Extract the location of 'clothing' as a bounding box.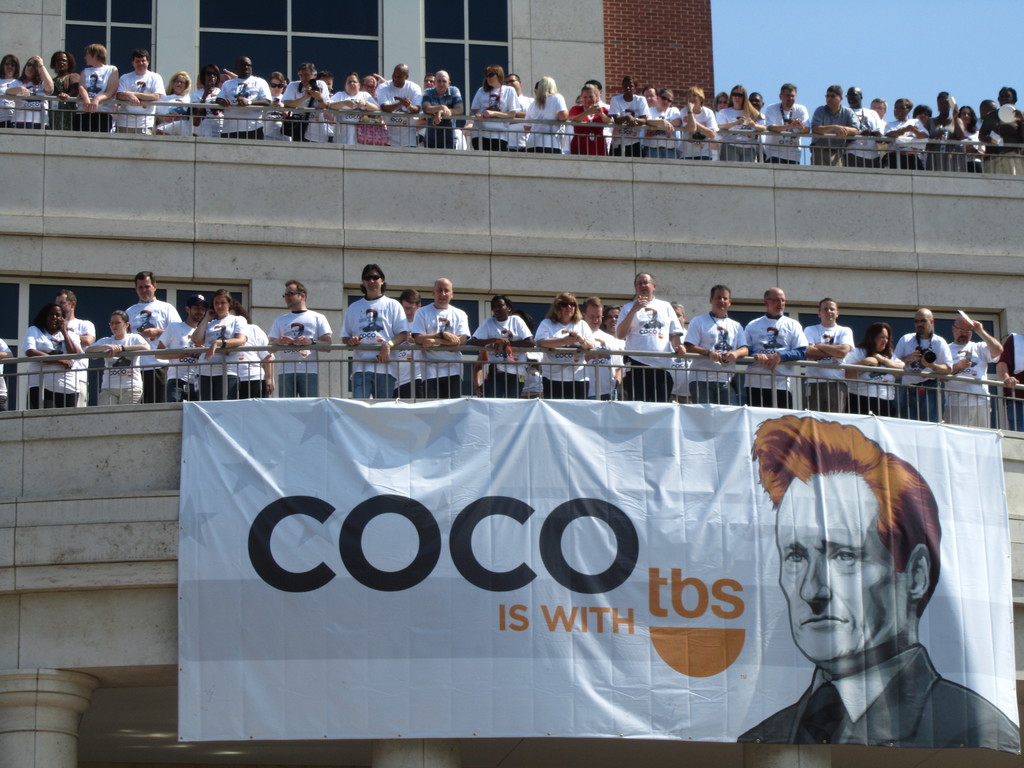
[506,90,537,153].
